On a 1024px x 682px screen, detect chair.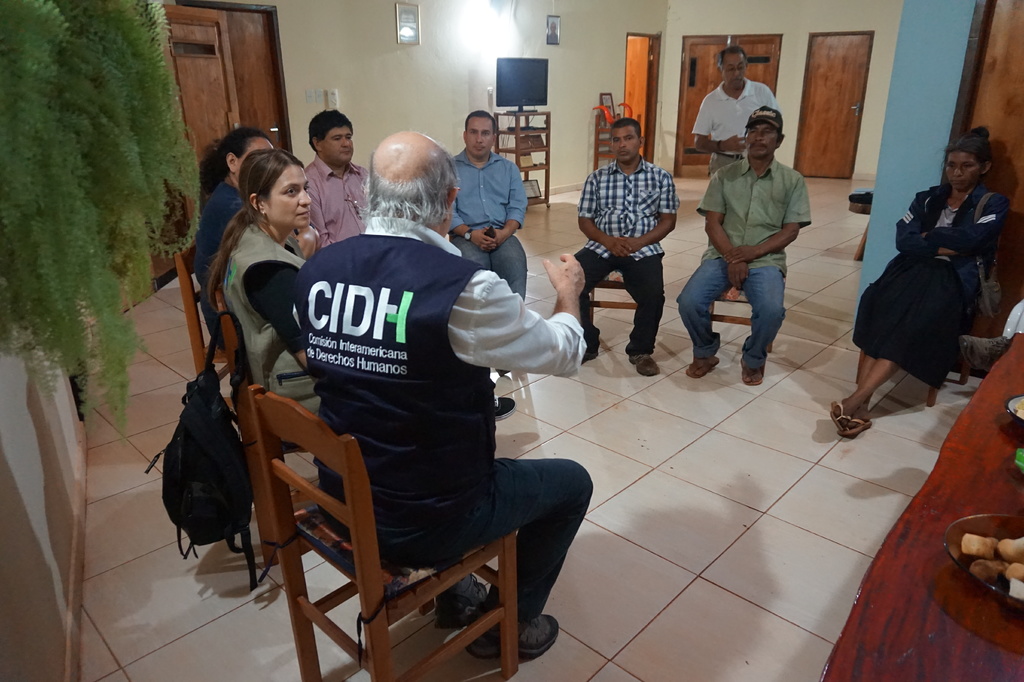
rect(850, 254, 991, 402).
